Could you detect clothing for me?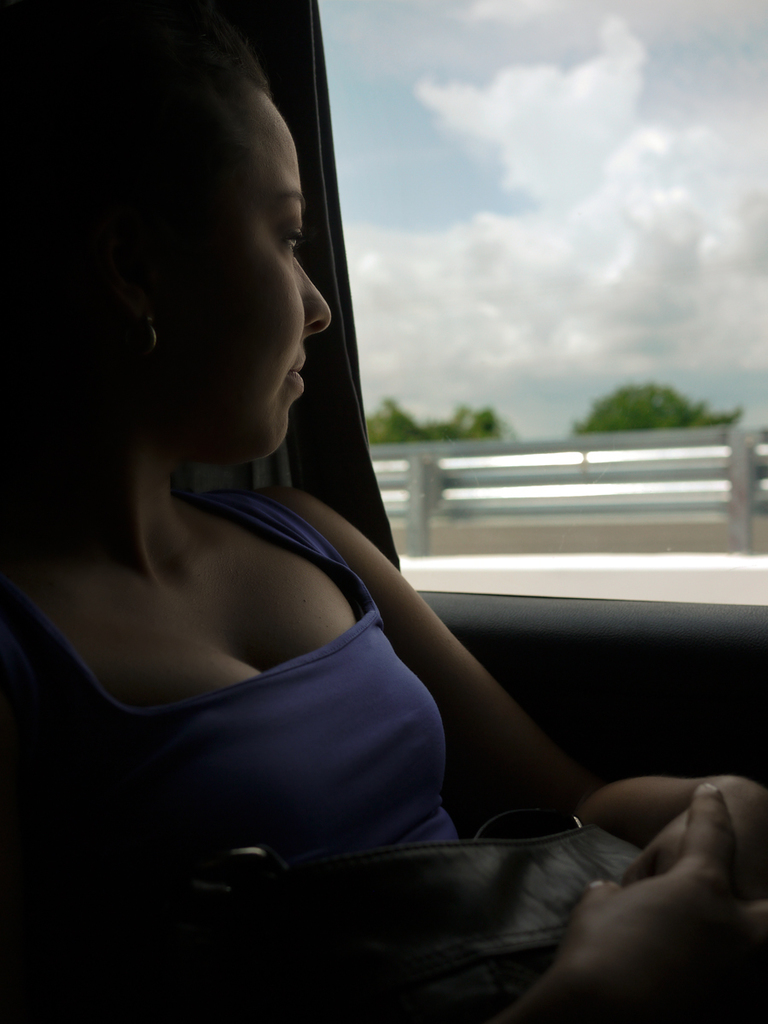
Detection result: region(0, 486, 457, 875).
